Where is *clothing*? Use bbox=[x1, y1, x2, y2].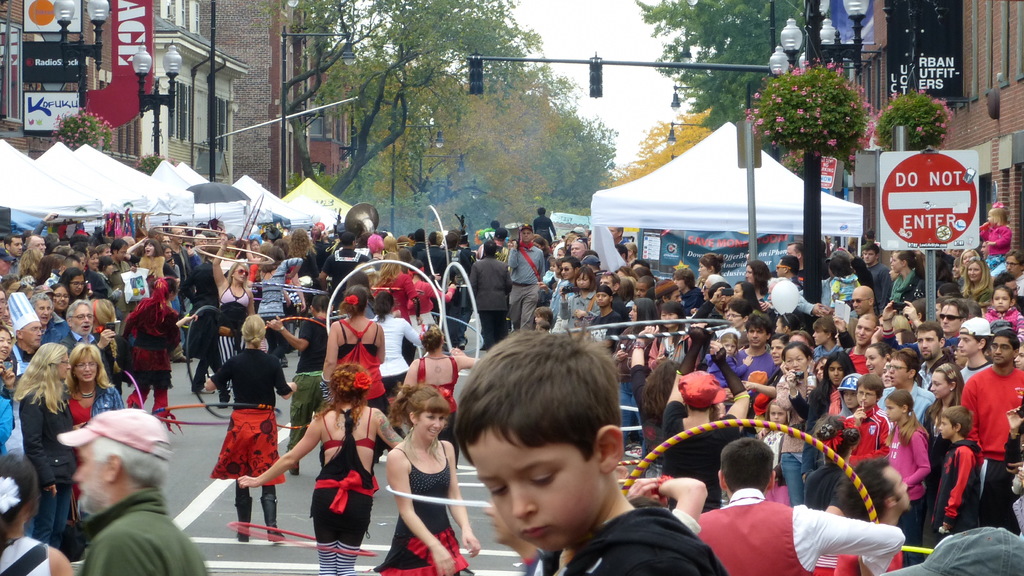
bbox=[894, 270, 927, 300].
